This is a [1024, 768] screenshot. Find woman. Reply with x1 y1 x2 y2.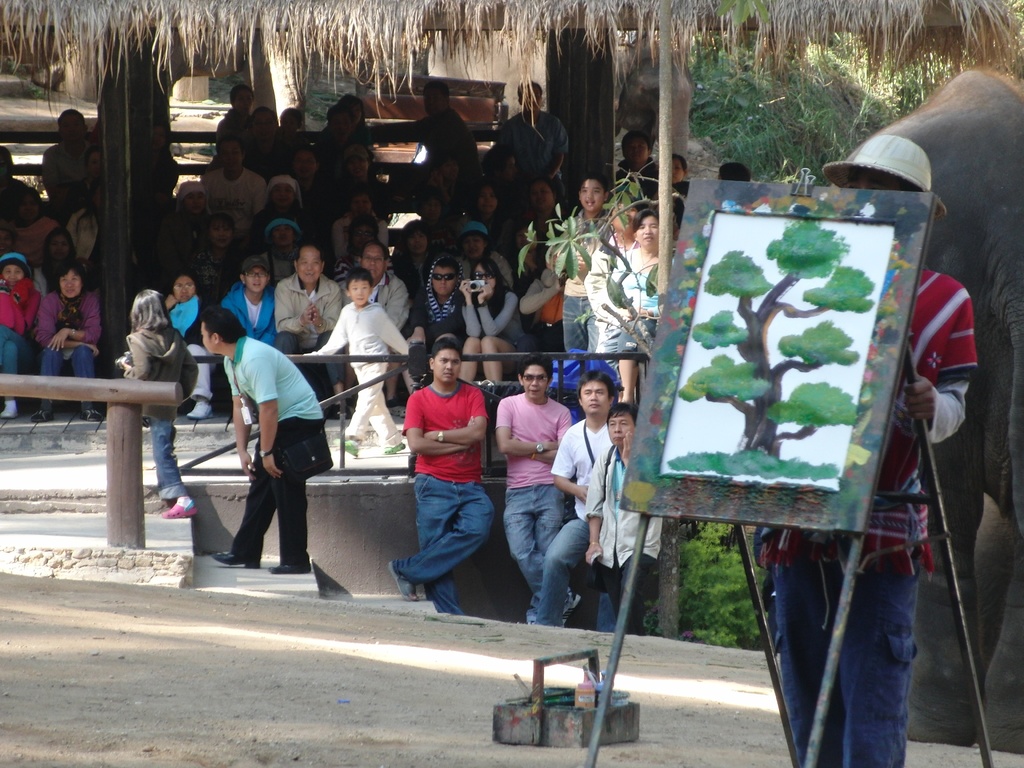
115 289 197 519.
